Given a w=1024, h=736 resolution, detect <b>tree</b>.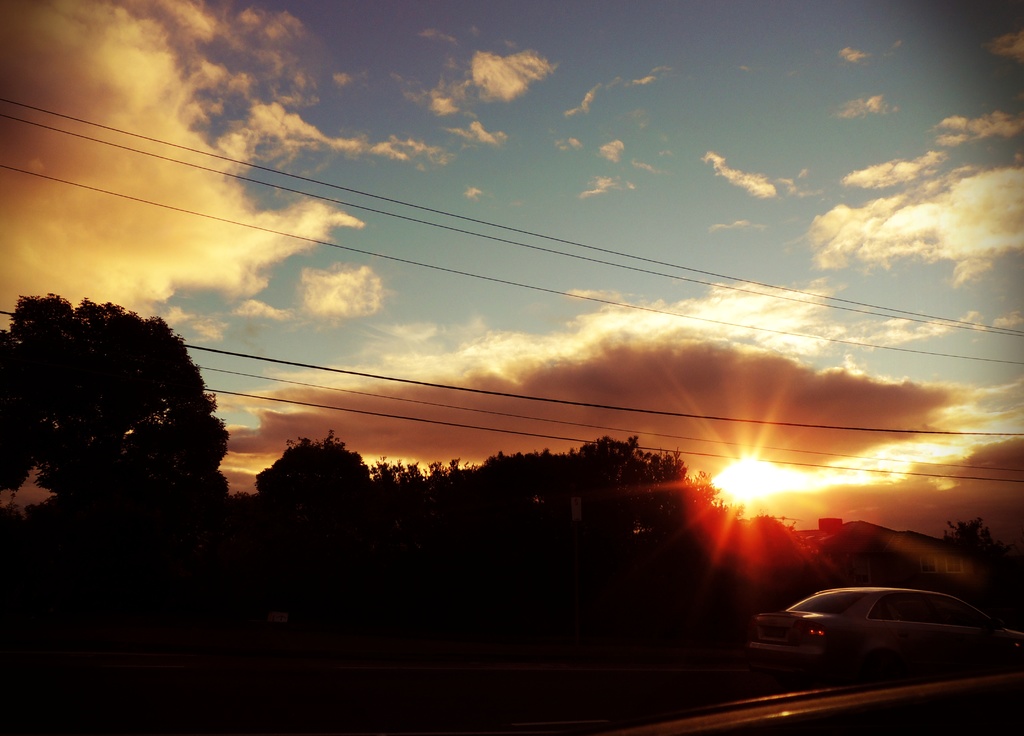
l=13, t=234, r=257, b=604.
